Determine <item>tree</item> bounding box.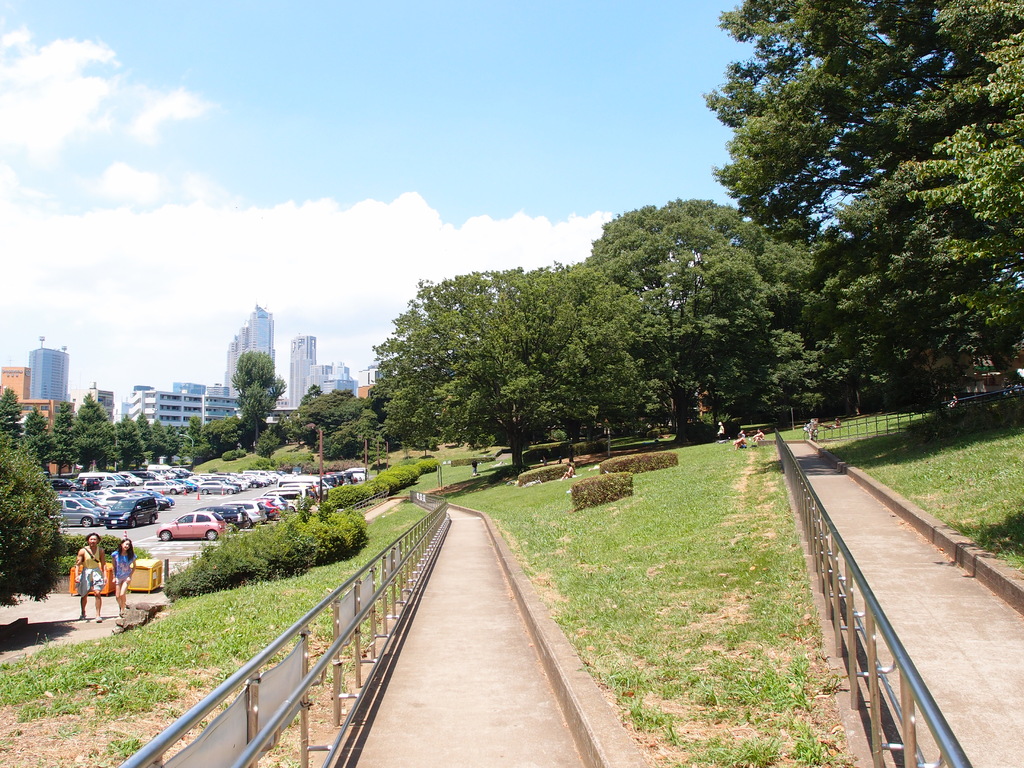
Determined: <region>140, 412, 166, 462</region>.
